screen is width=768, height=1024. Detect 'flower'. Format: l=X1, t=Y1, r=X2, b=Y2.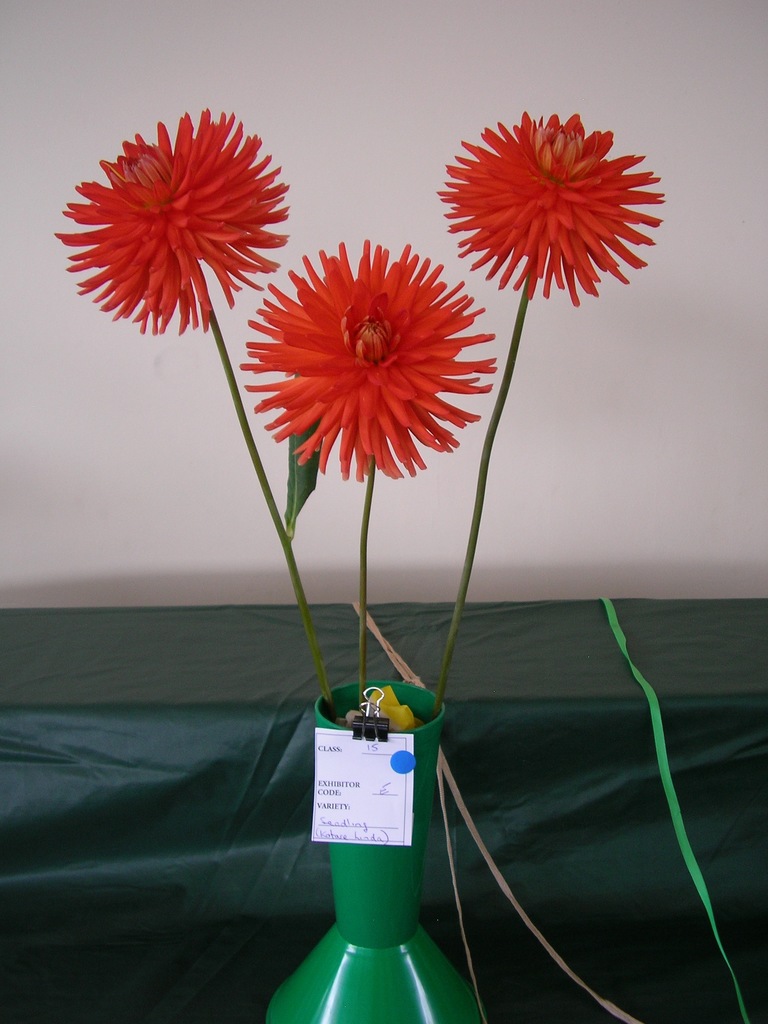
l=51, t=106, r=294, b=331.
